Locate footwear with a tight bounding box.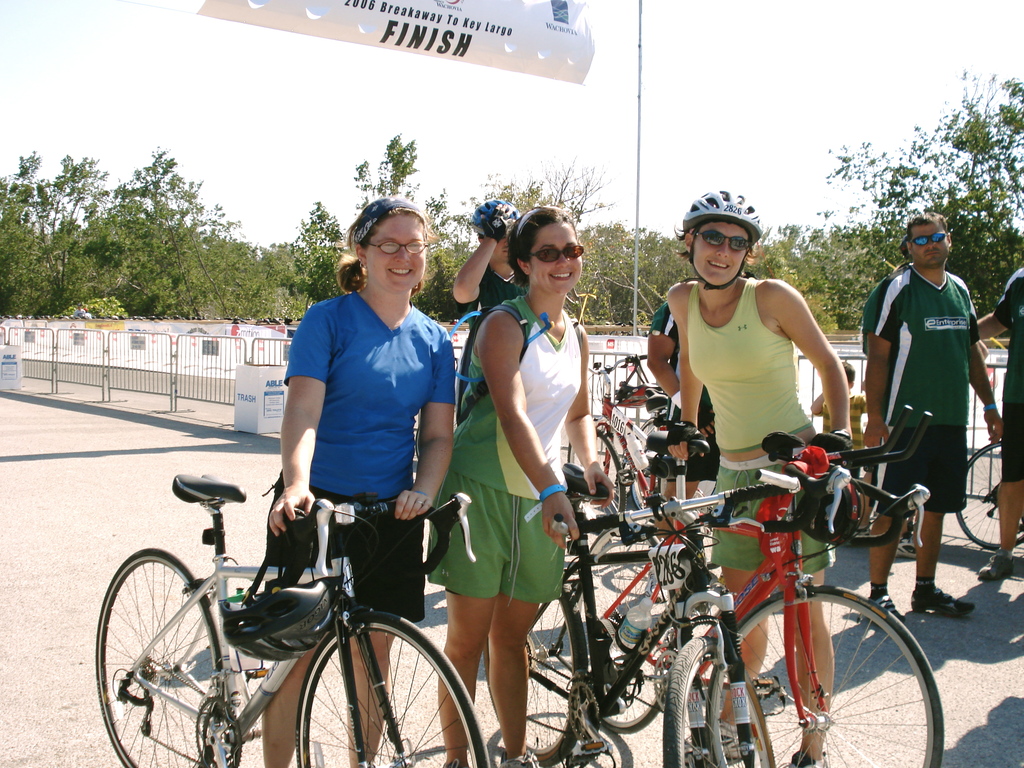
979/545/1014/576.
